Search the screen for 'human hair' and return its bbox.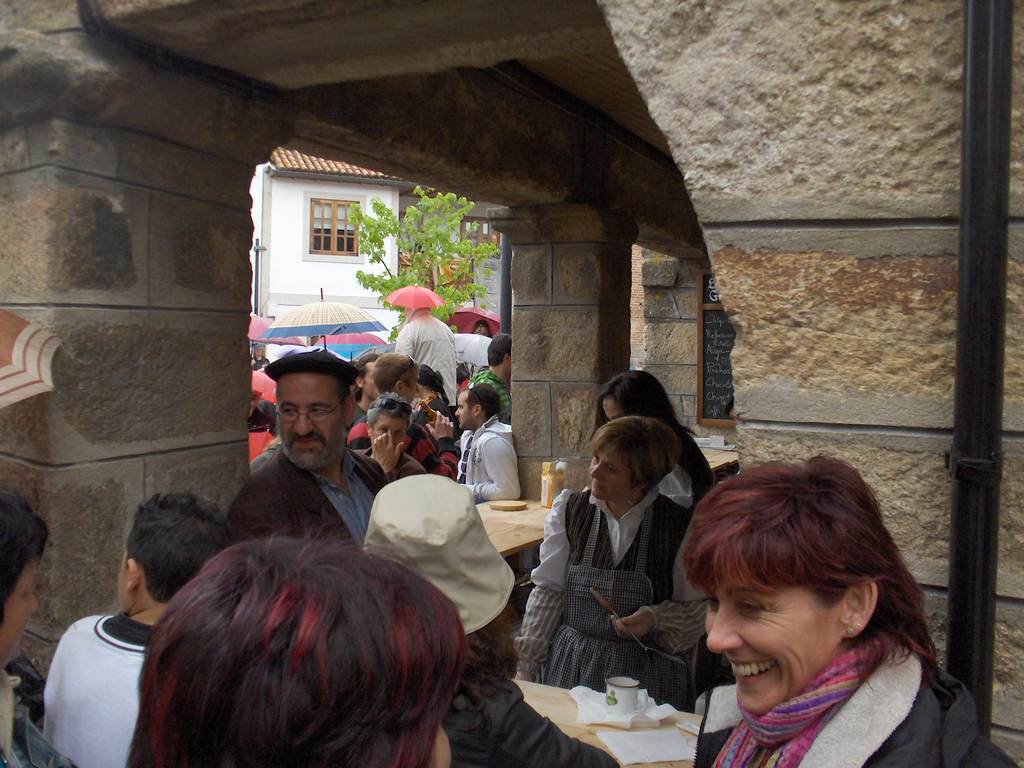
Found: BBox(682, 456, 940, 680).
